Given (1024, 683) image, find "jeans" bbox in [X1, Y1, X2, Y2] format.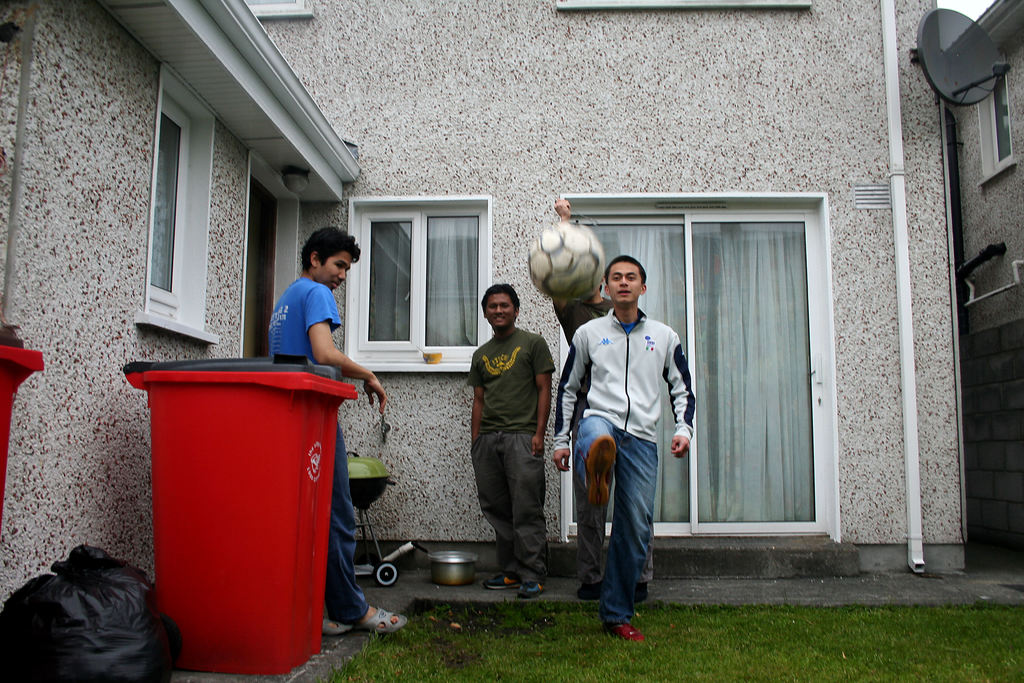
[468, 424, 553, 588].
